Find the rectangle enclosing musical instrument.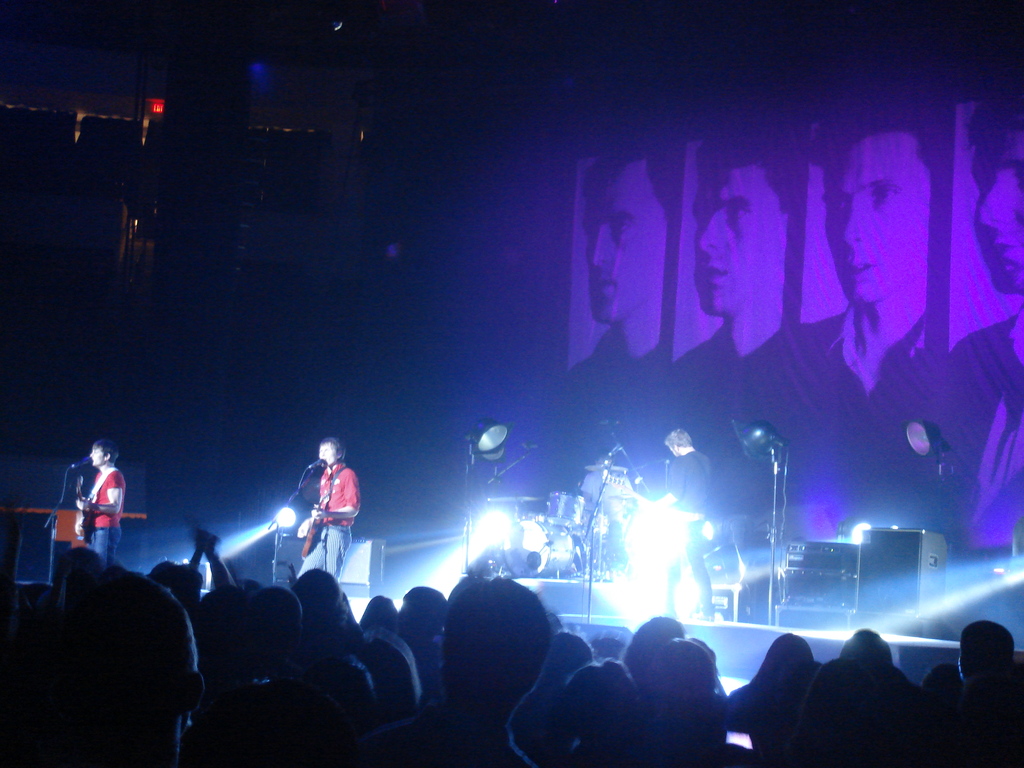
(545,488,587,528).
